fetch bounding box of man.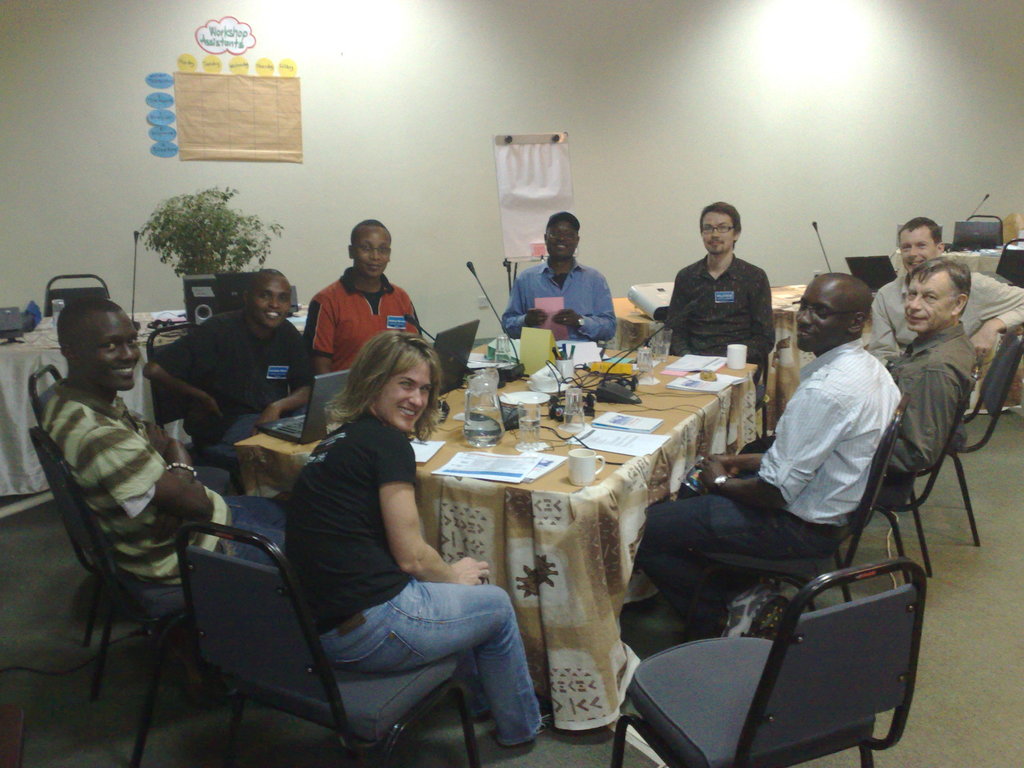
Bbox: (145, 264, 315, 449).
